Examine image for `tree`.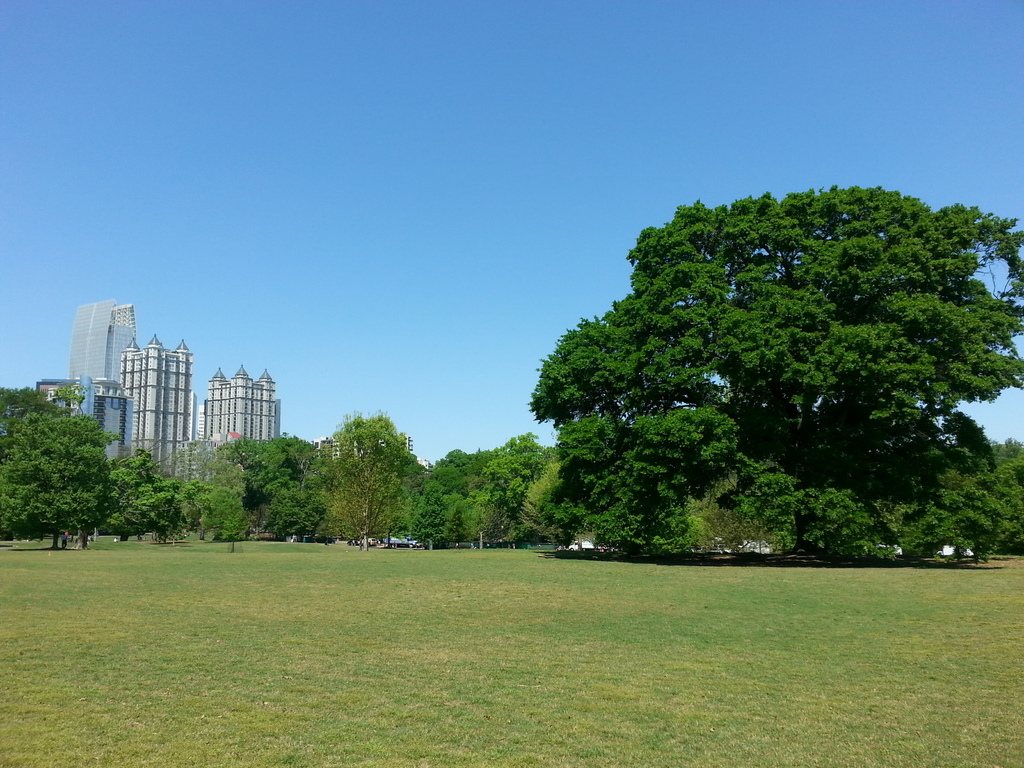
Examination result: <region>0, 364, 119, 565</region>.
